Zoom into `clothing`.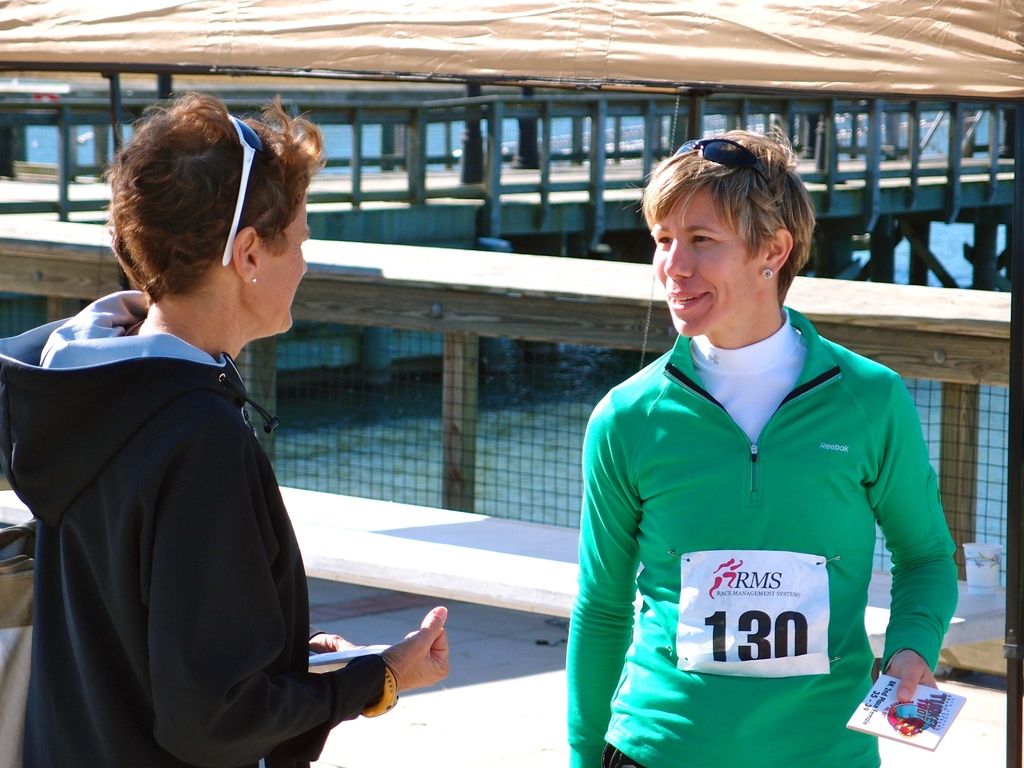
Zoom target: region(562, 298, 960, 767).
